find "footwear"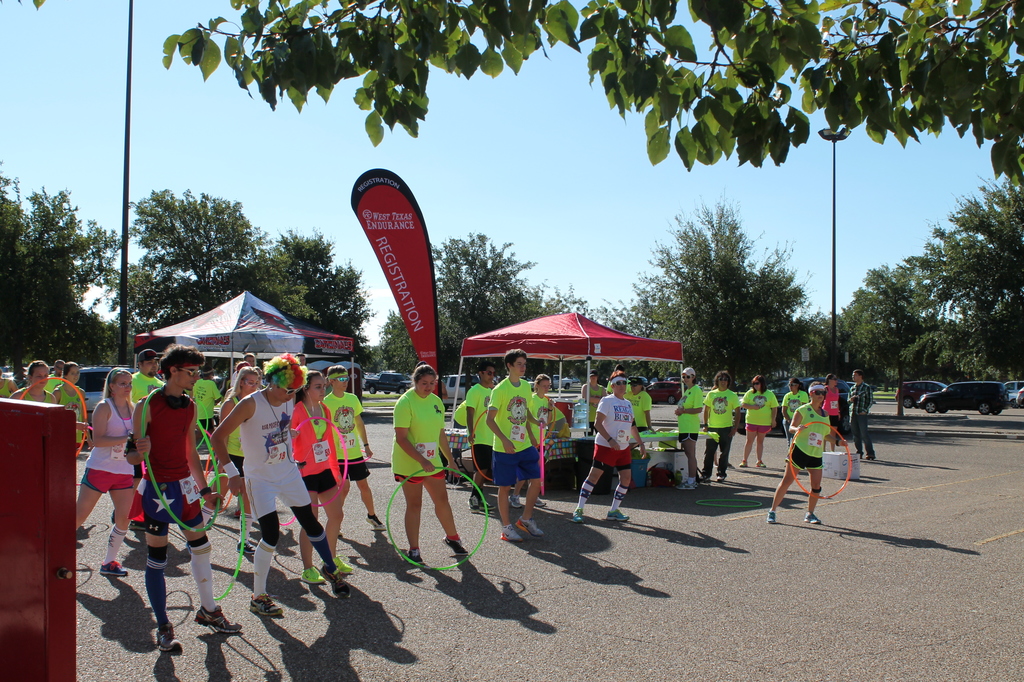
<region>468, 498, 480, 513</region>
